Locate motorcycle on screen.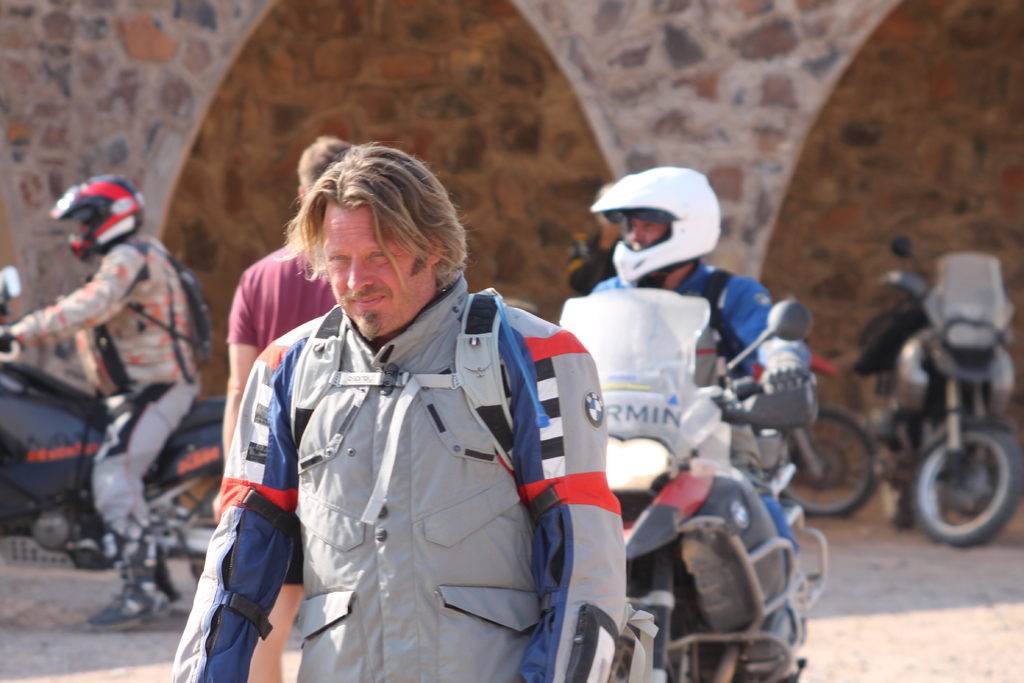
On screen at 862,246,1023,531.
